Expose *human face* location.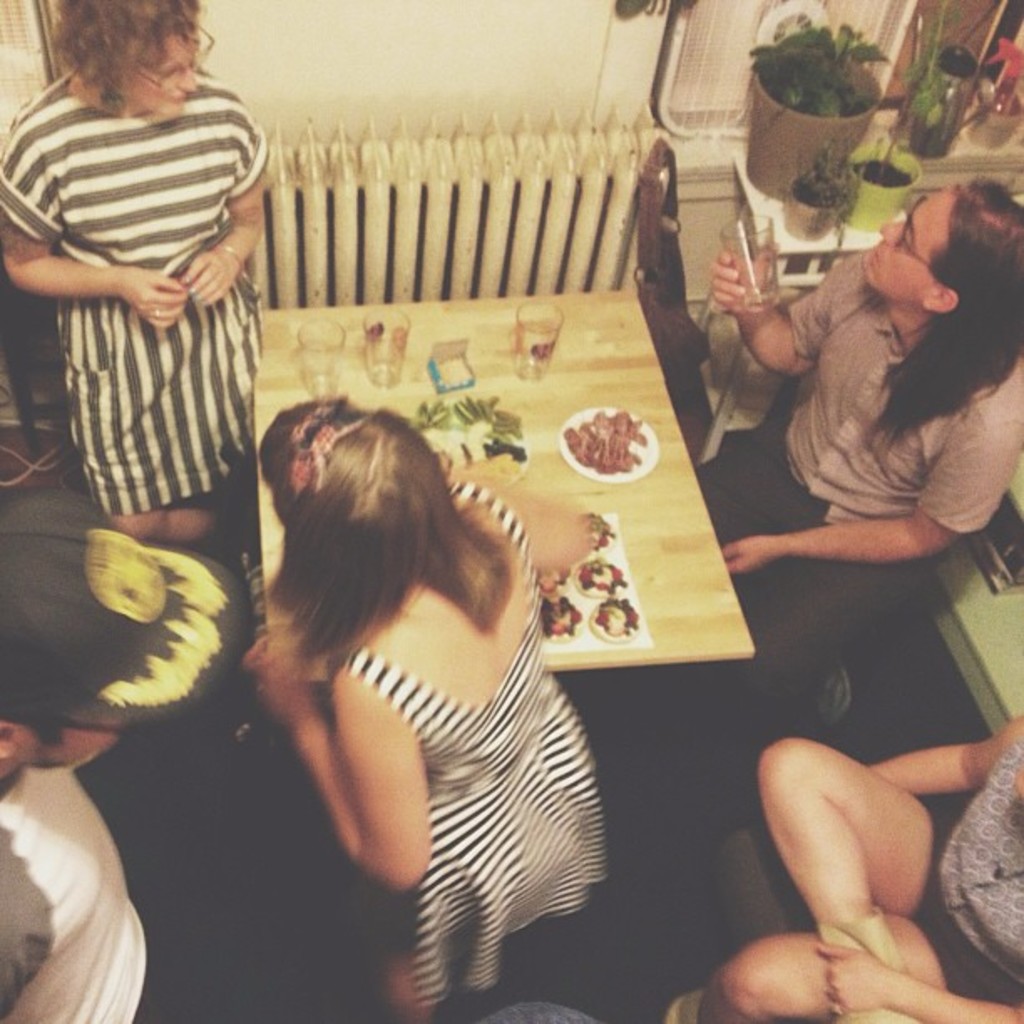
Exposed at x1=125, y1=0, x2=192, y2=129.
